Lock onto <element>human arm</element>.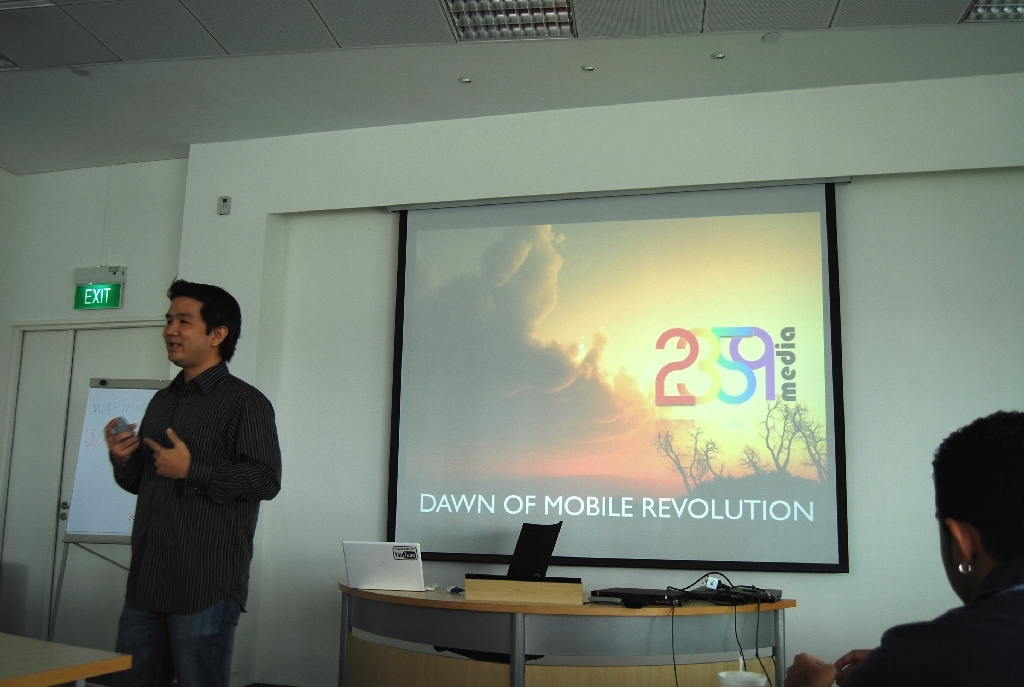
Locked: x1=782, y1=648, x2=846, y2=686.
